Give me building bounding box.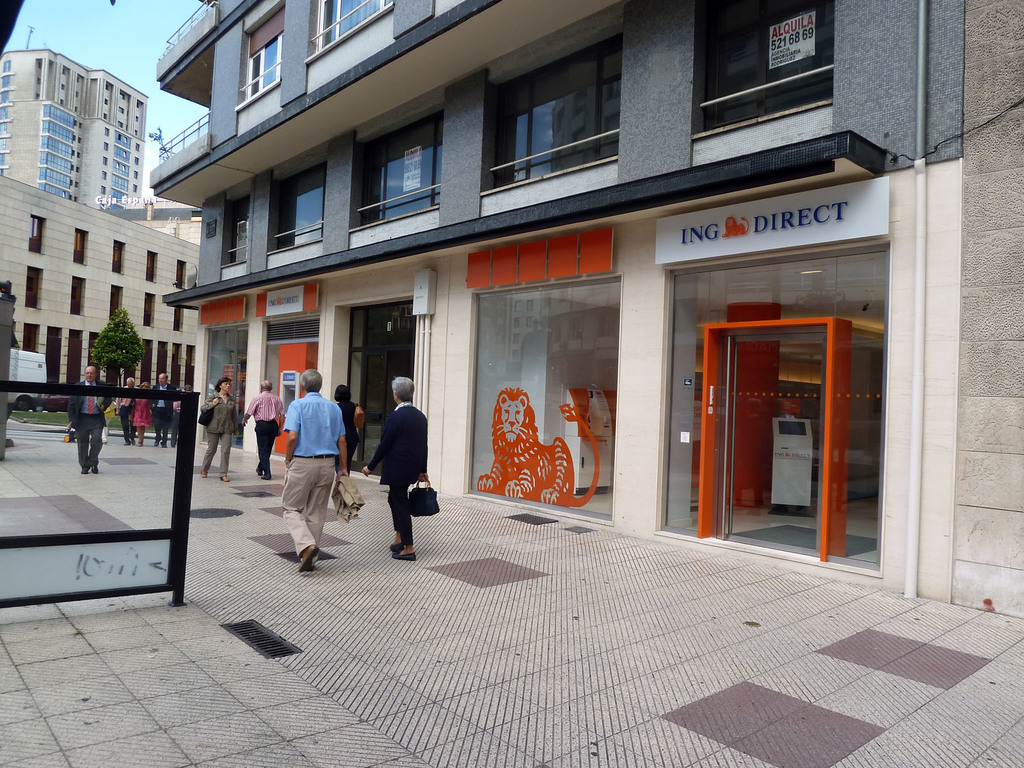
region(0, 183, 207, 412).
